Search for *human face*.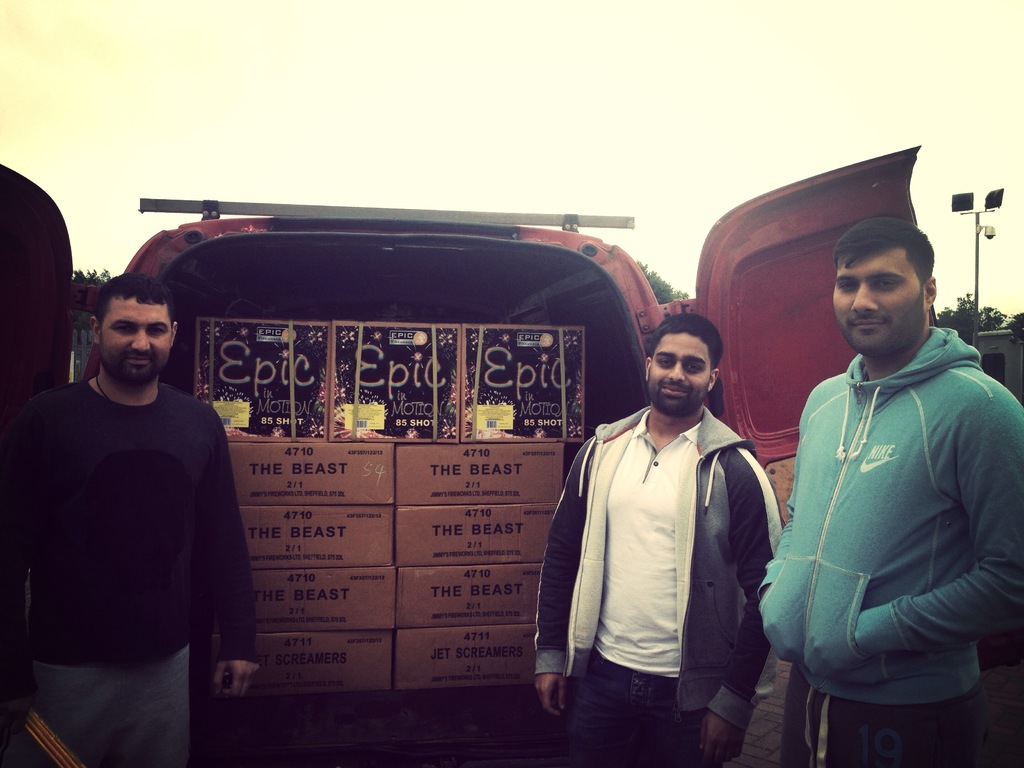
Found at 836,255,920,345.
